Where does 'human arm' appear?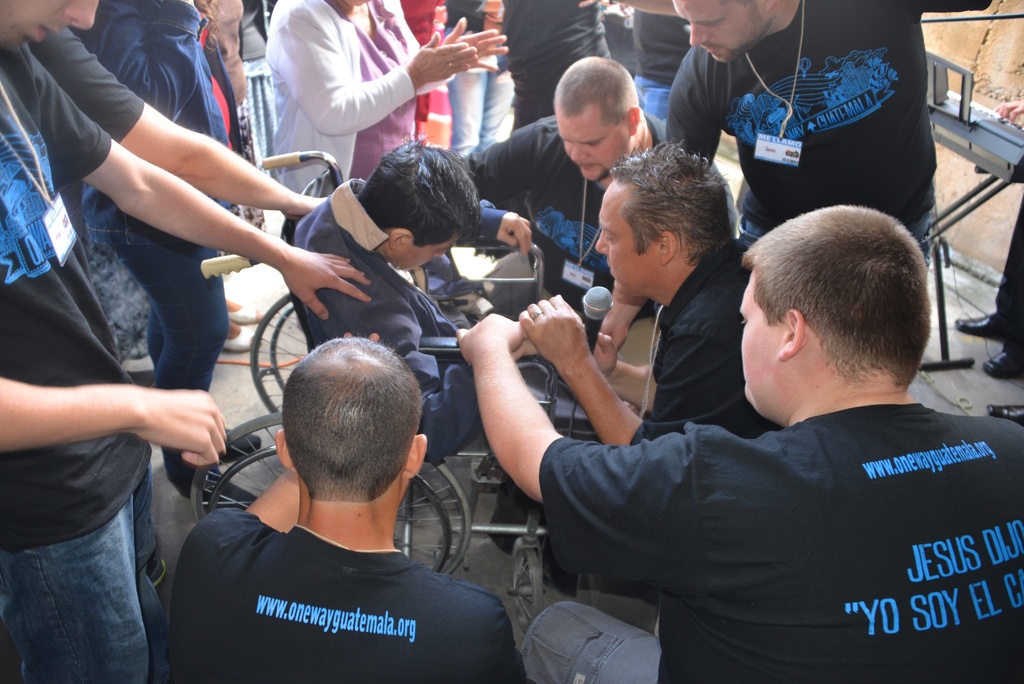
Appears at Rect(252, 0, 481, 146).
